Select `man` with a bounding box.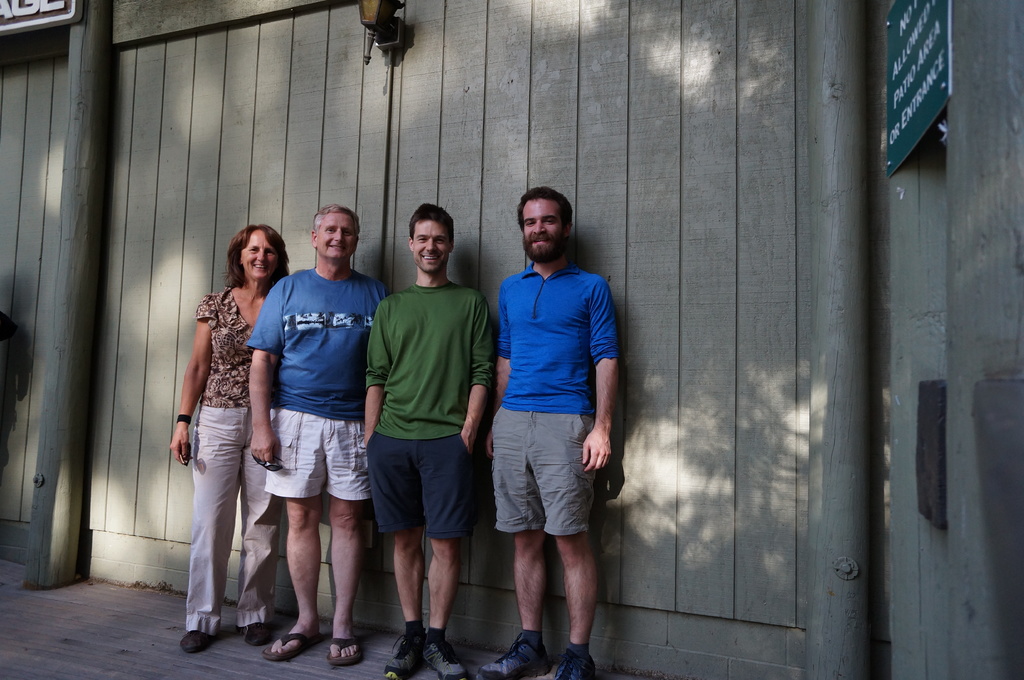
479, 173, 629, 649.
